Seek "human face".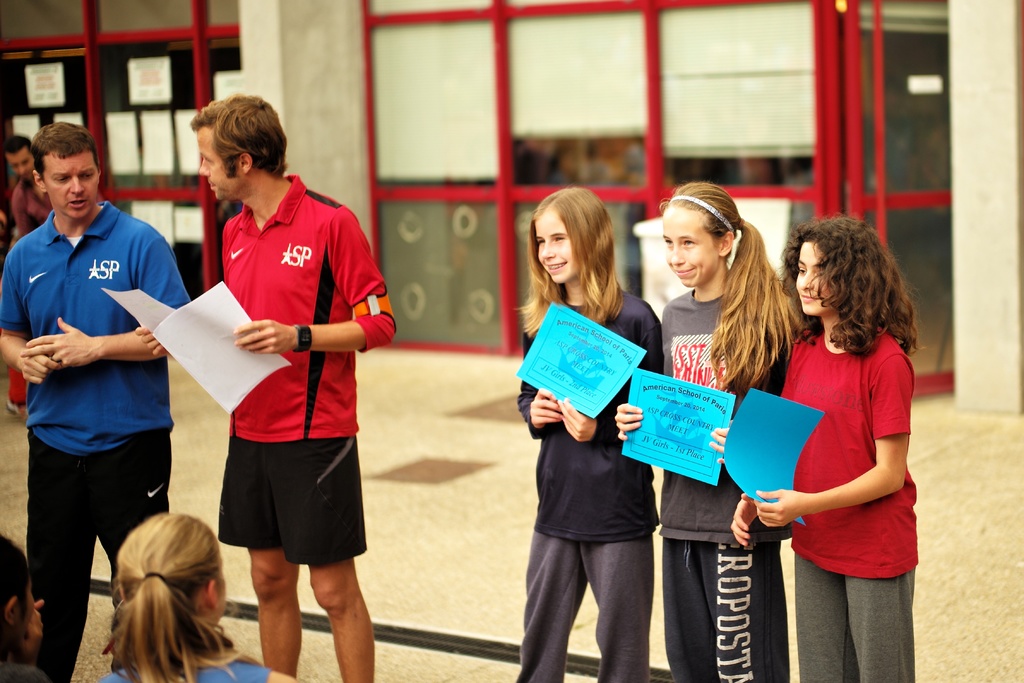
rect(535, 212, 581, 283).
